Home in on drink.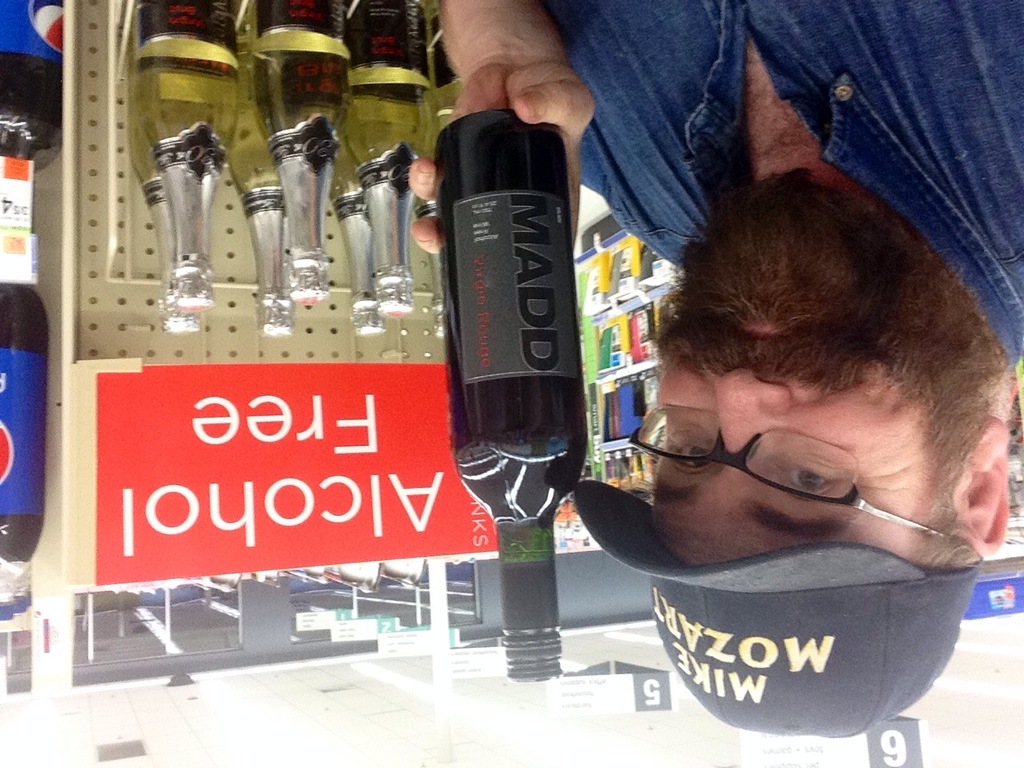
Homed in at (0, 278, 50, 558).
